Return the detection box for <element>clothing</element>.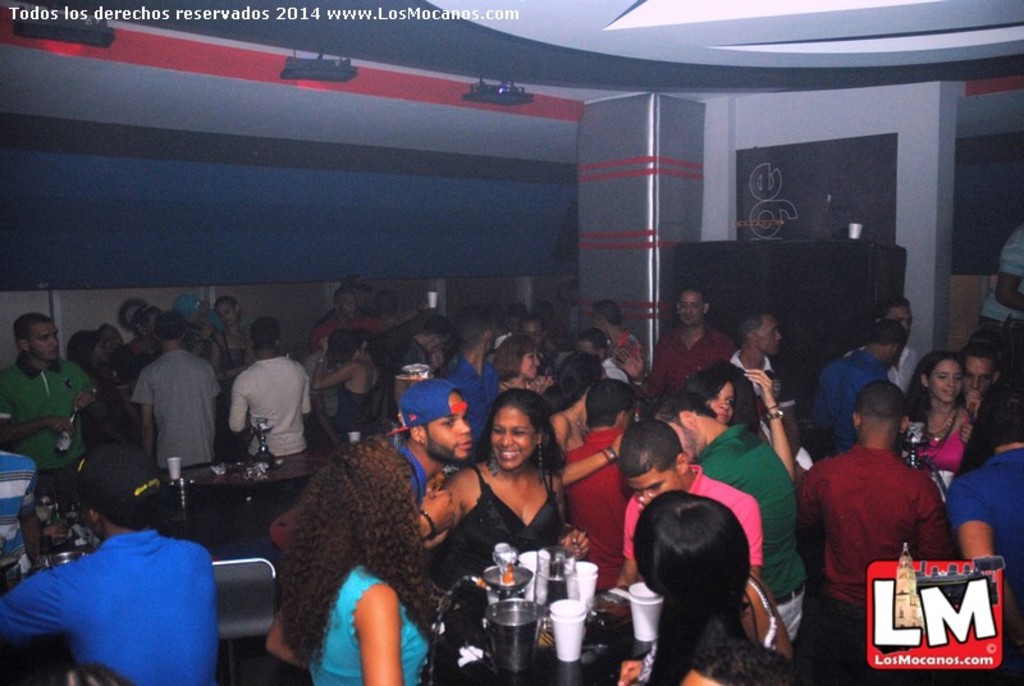
431/346/500/447.
